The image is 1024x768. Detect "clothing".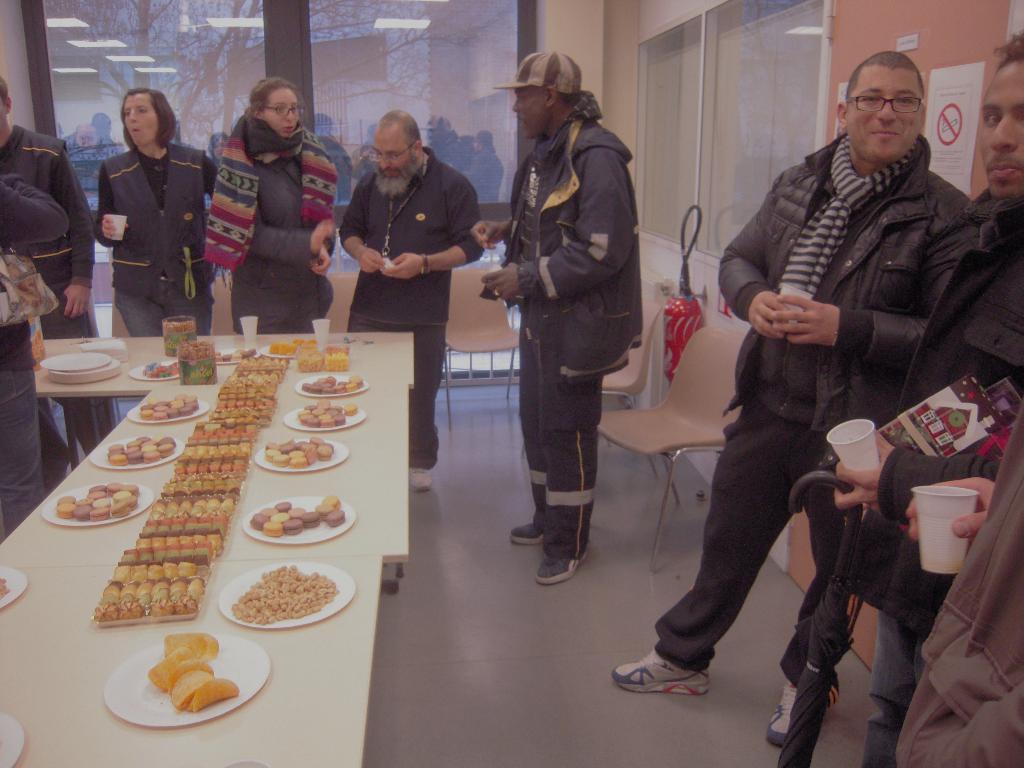
Detection: x1=827, y1=193, x2=1023, y2=740.
